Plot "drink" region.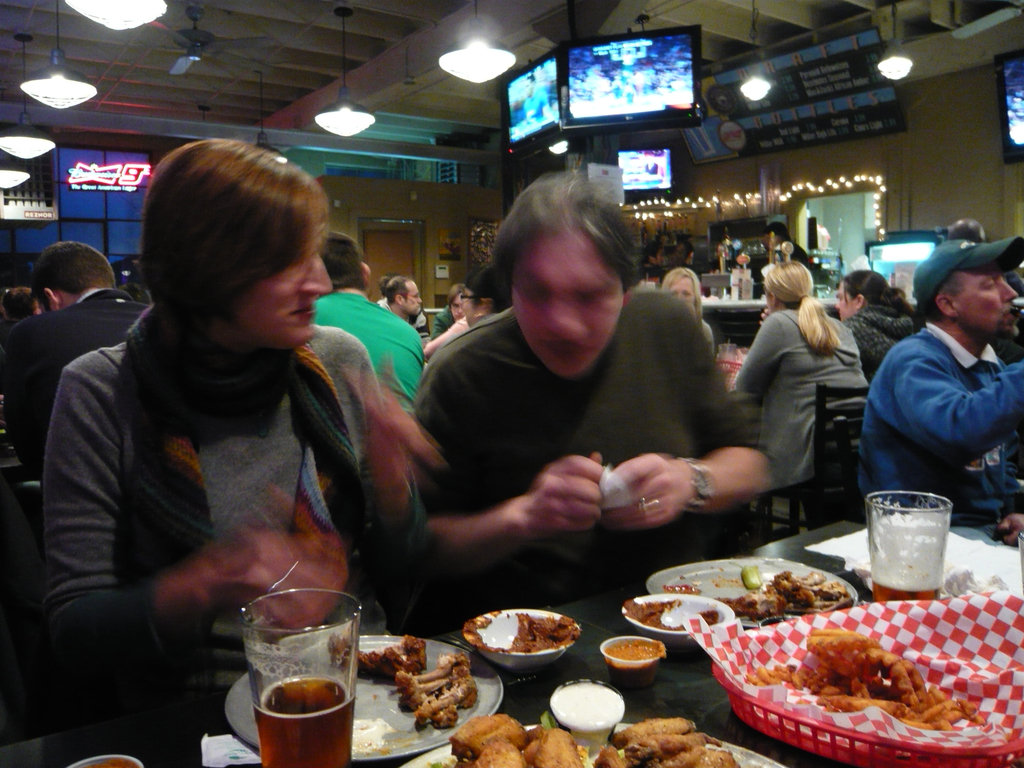
Plotted at (x1=866, y1=495, x2=963, y2=608).
